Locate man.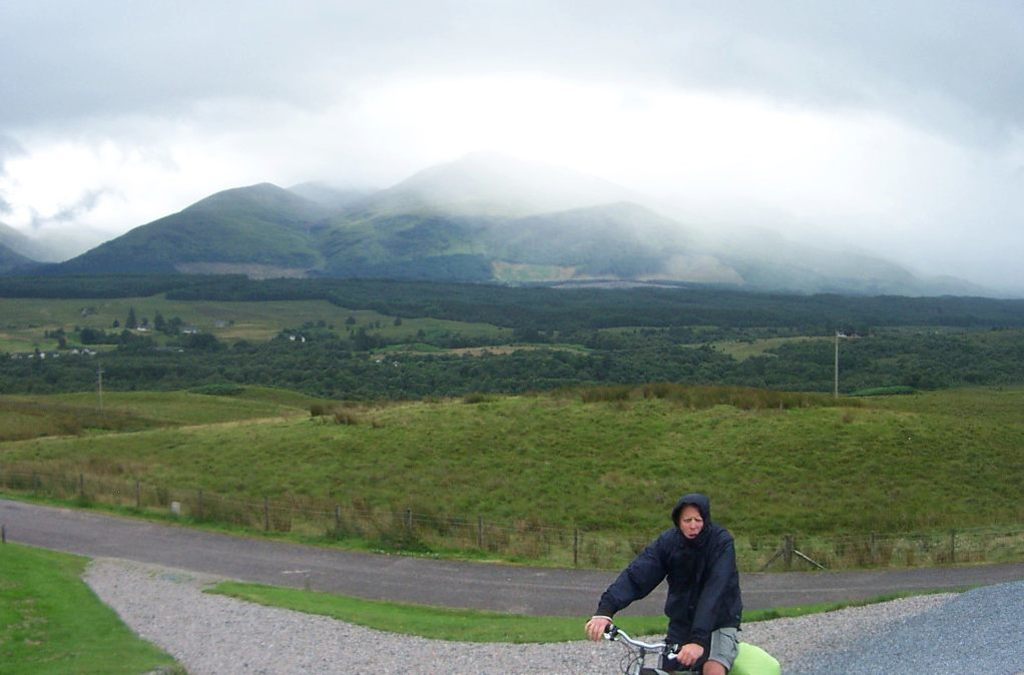
Bounding box: 584 493 763 661.
